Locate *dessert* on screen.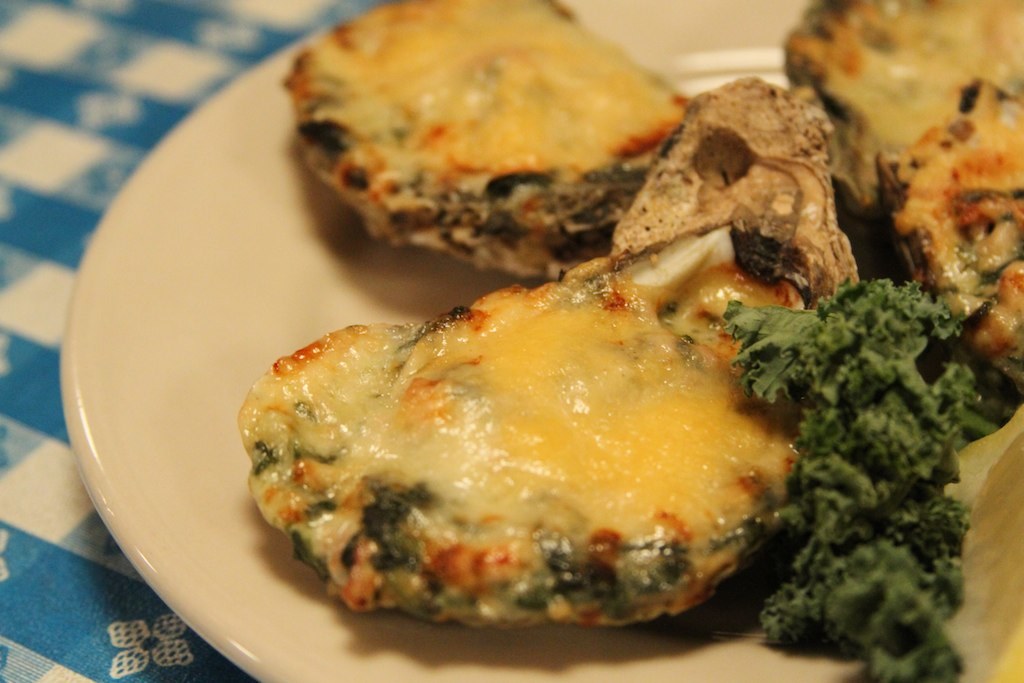
On screen at [x1=787, y1=0, x2=1023, y2=380].
